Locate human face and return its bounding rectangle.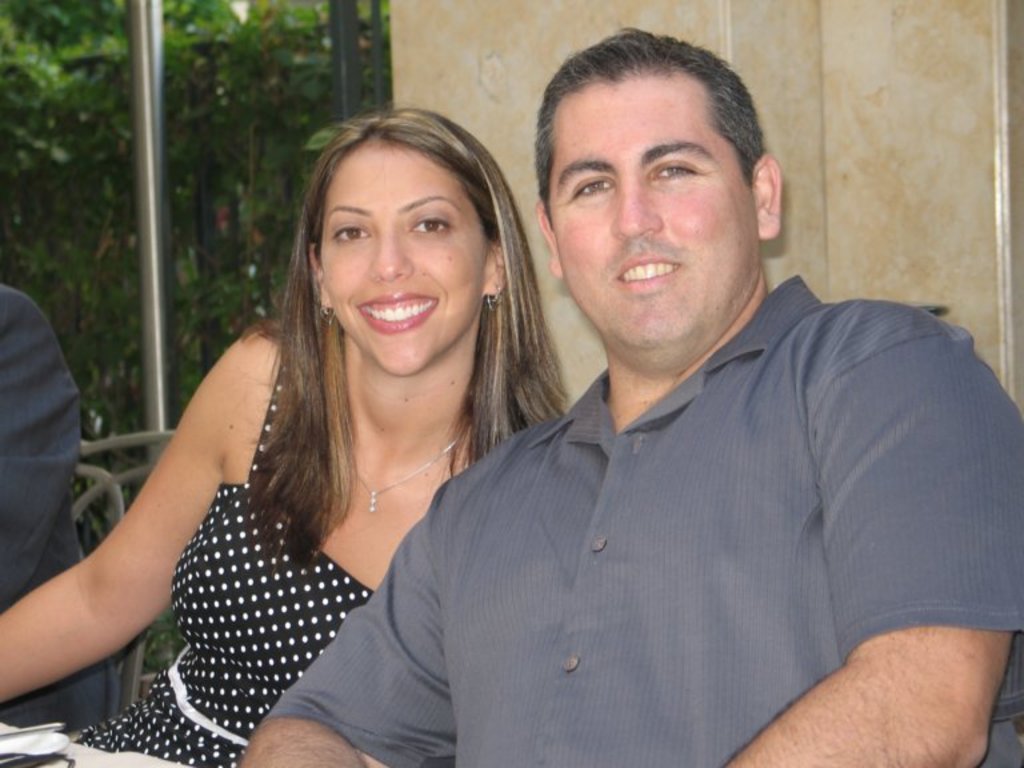
locate(321, 144, 491, 372).
